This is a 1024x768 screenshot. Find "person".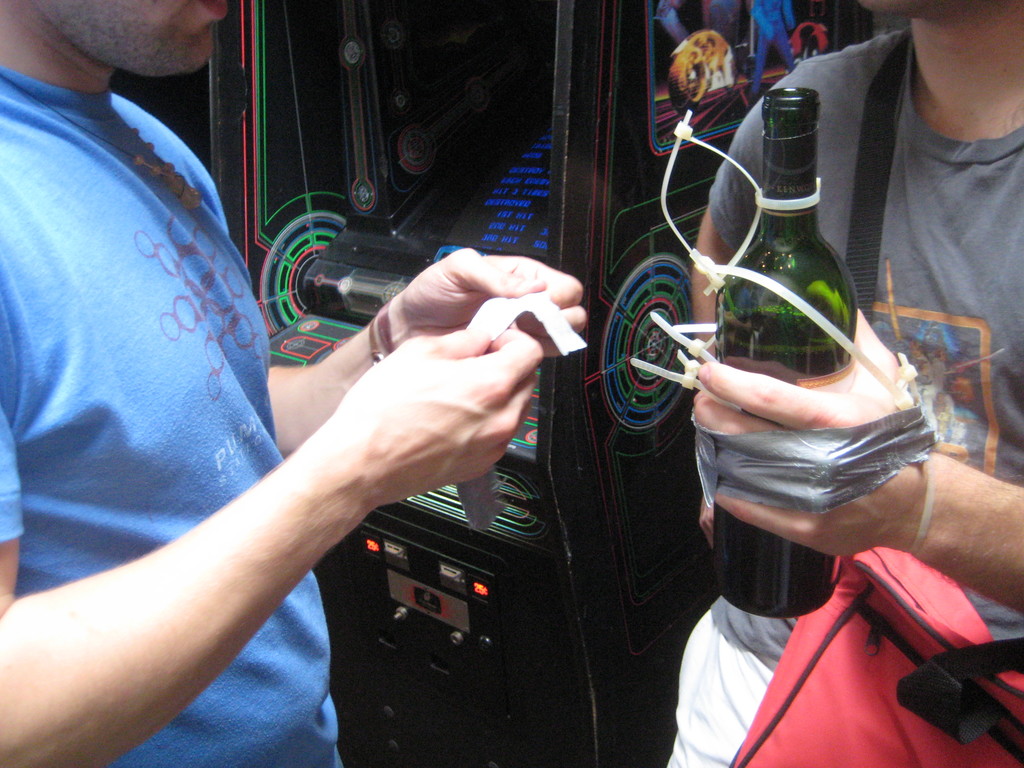
Bounding box: Rect(668, 0, 1023, 767).
